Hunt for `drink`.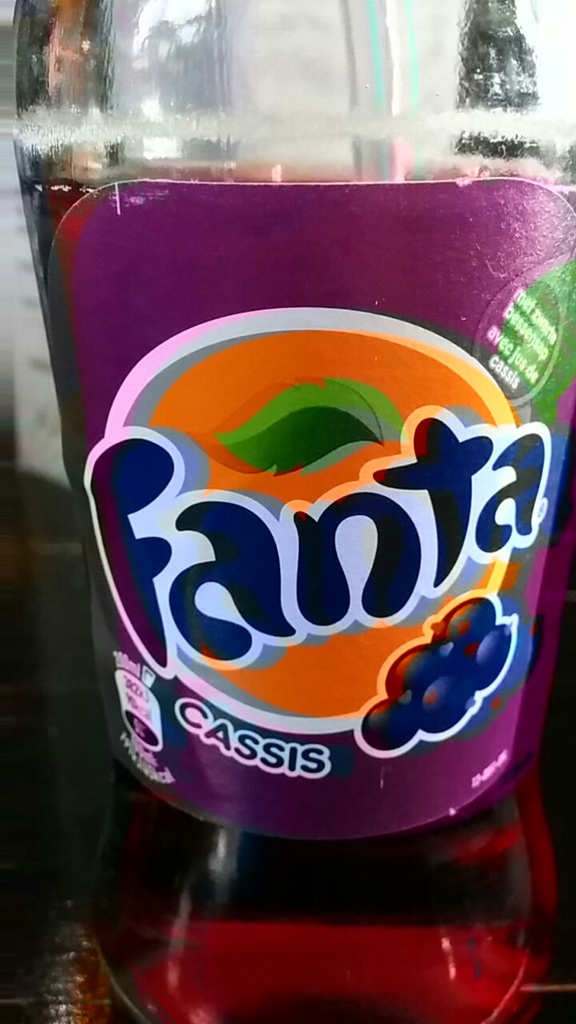
Hunted down at 79/767/575/1023.
